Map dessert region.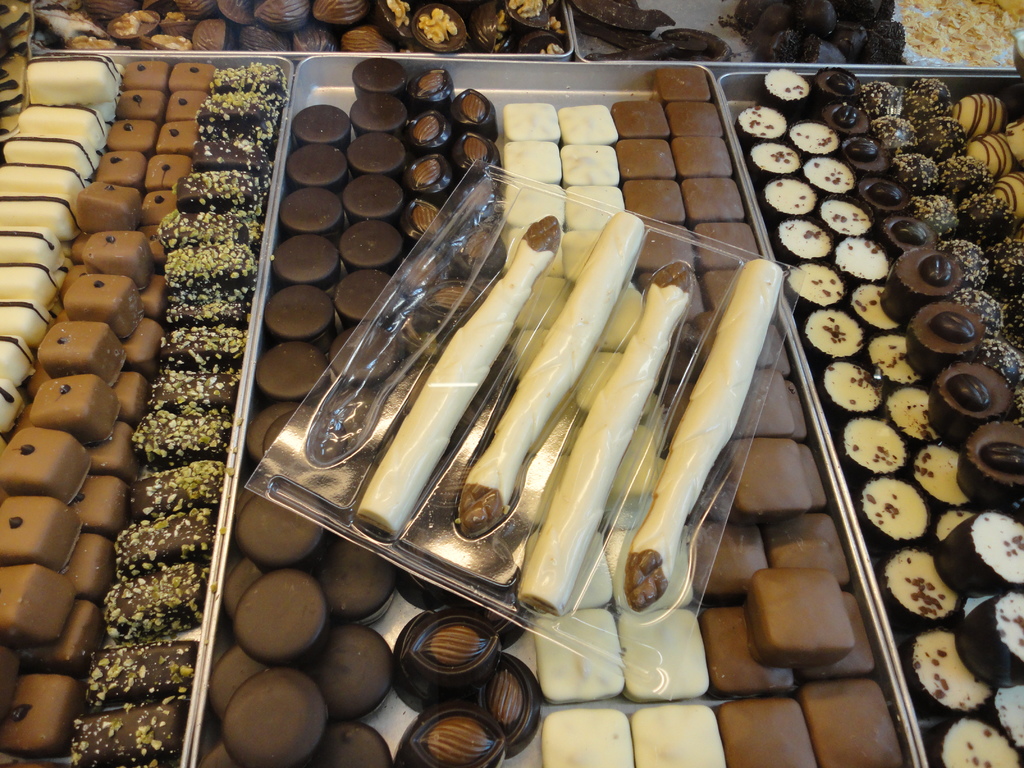
Mapped to <box>84,421,134,477</box>.
